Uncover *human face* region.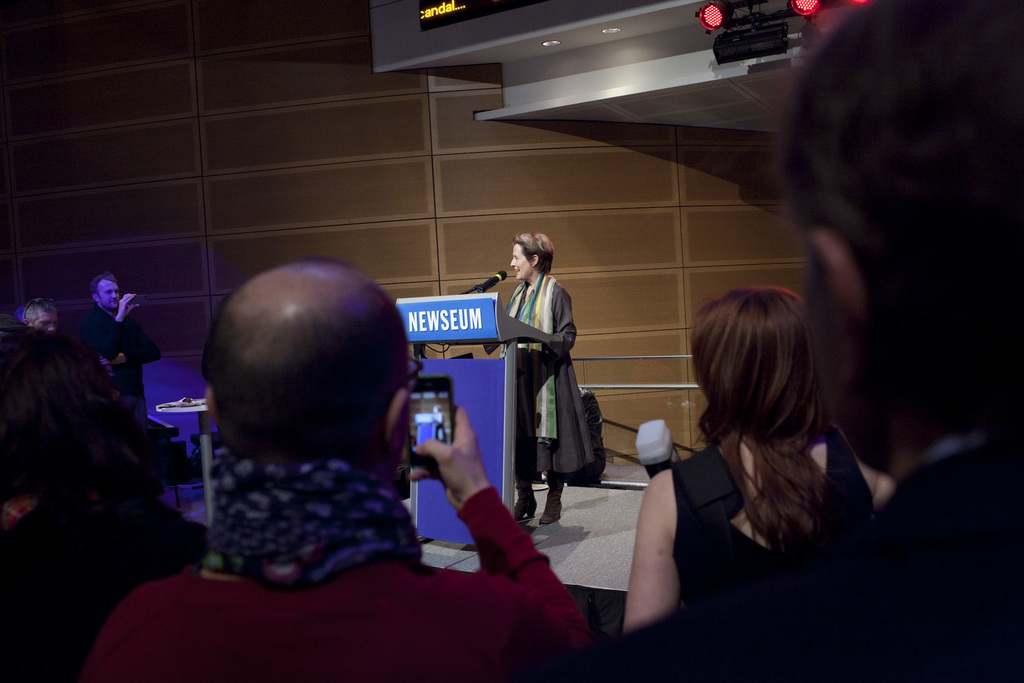
Uncovered: bbox(511, 242, 534, 277).
